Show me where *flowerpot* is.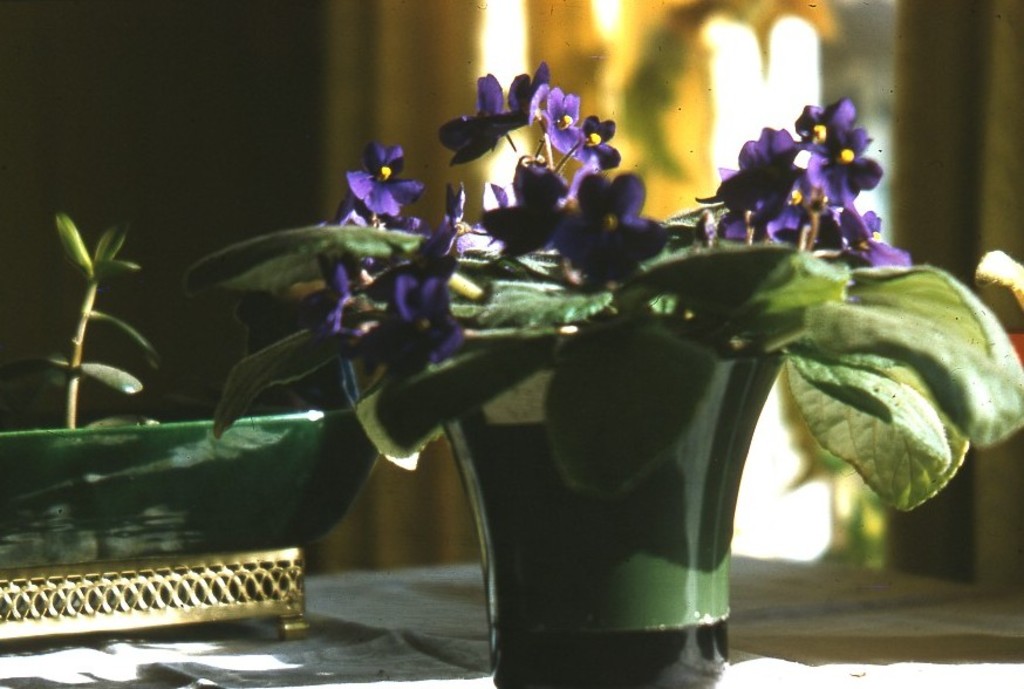
*flowerpot* is at 434 340 790 688.
